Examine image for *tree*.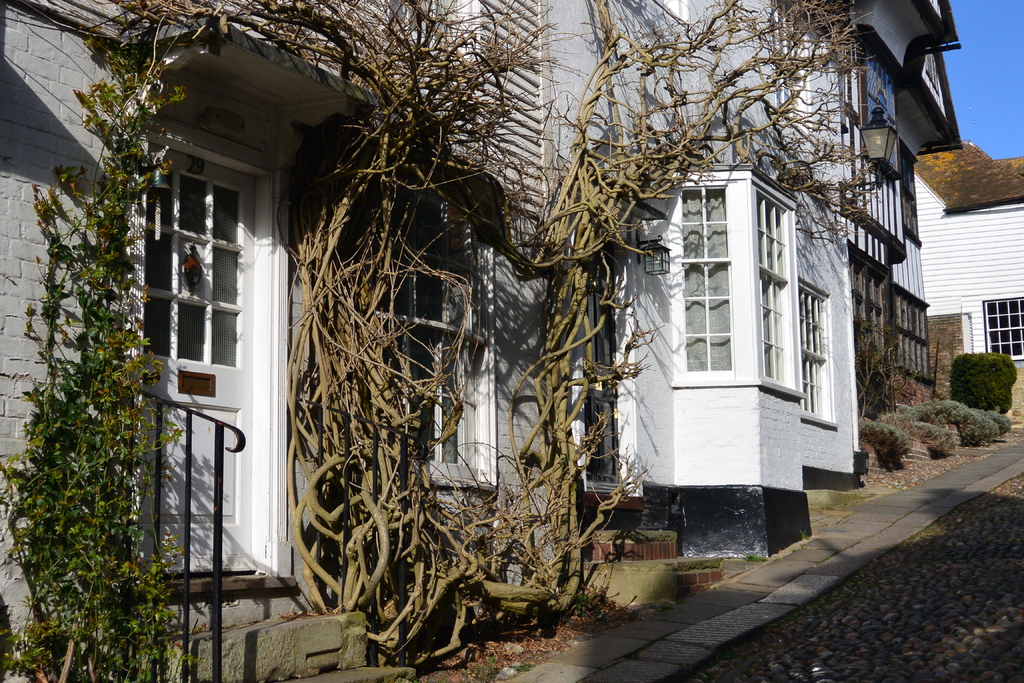
Examination result: {"x1": 13, "y1": 45, "x2": 184, "y2": 666}.
